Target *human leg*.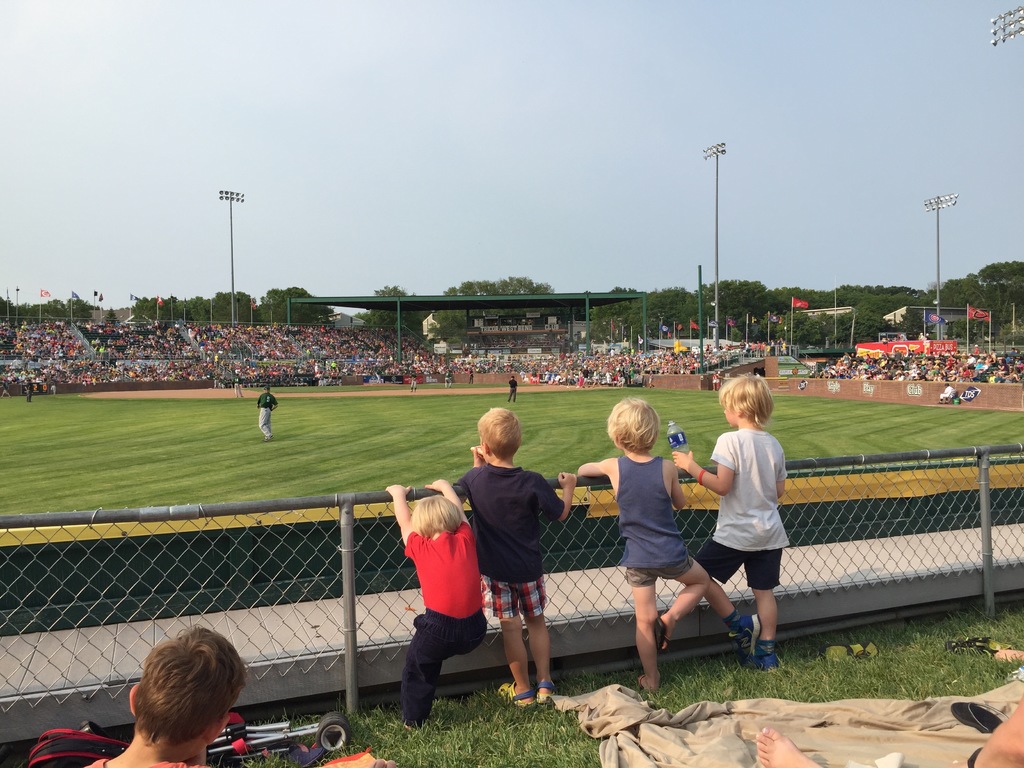
Target region: x1=484, y1=554, x2=529, y2=705.
